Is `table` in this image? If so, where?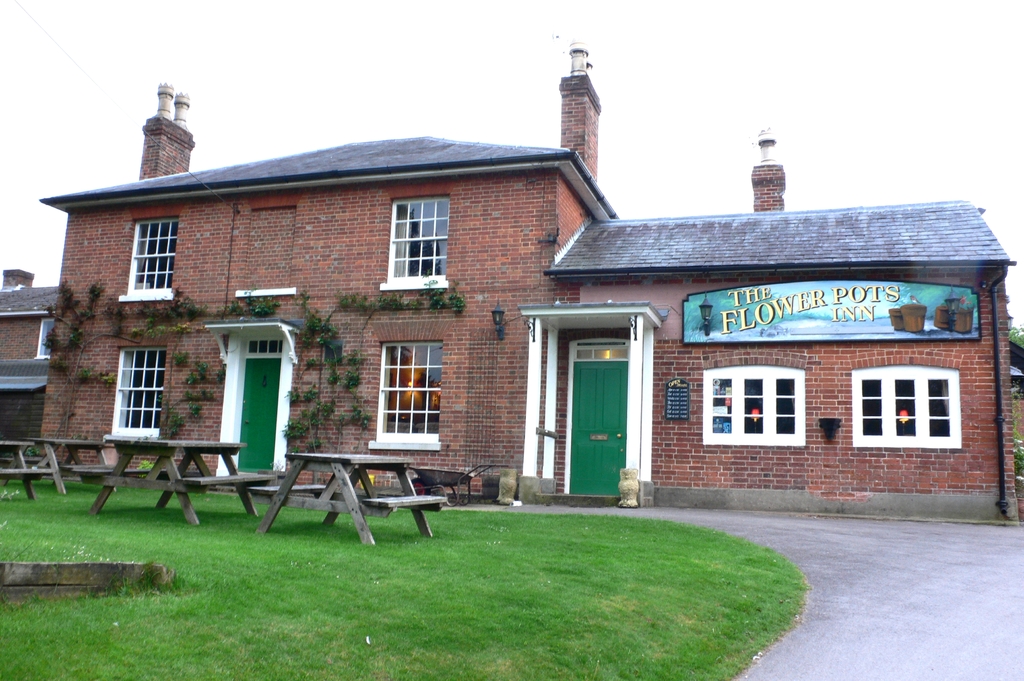
Yes, at bbox=(90, 444, 257, 517).
